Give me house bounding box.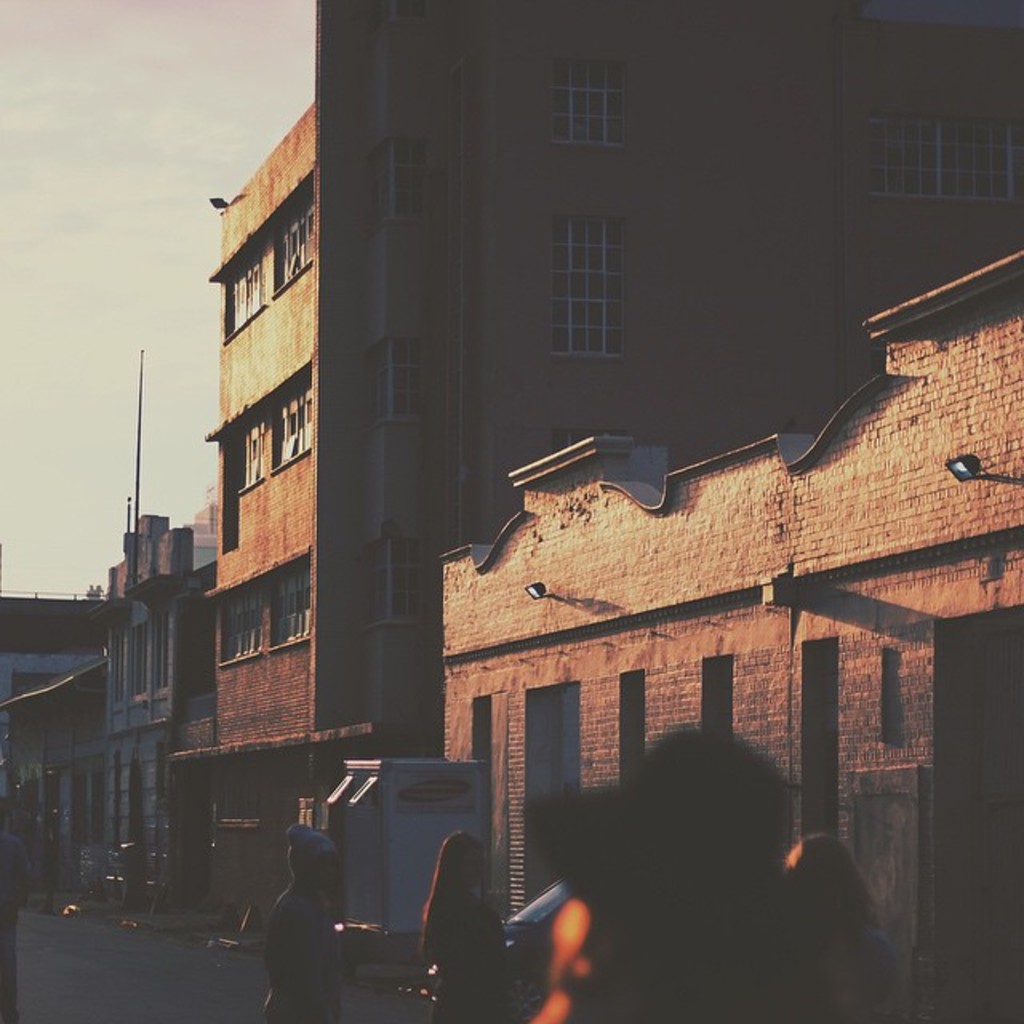
left=306, top=0, right=1014, bottom=880.
